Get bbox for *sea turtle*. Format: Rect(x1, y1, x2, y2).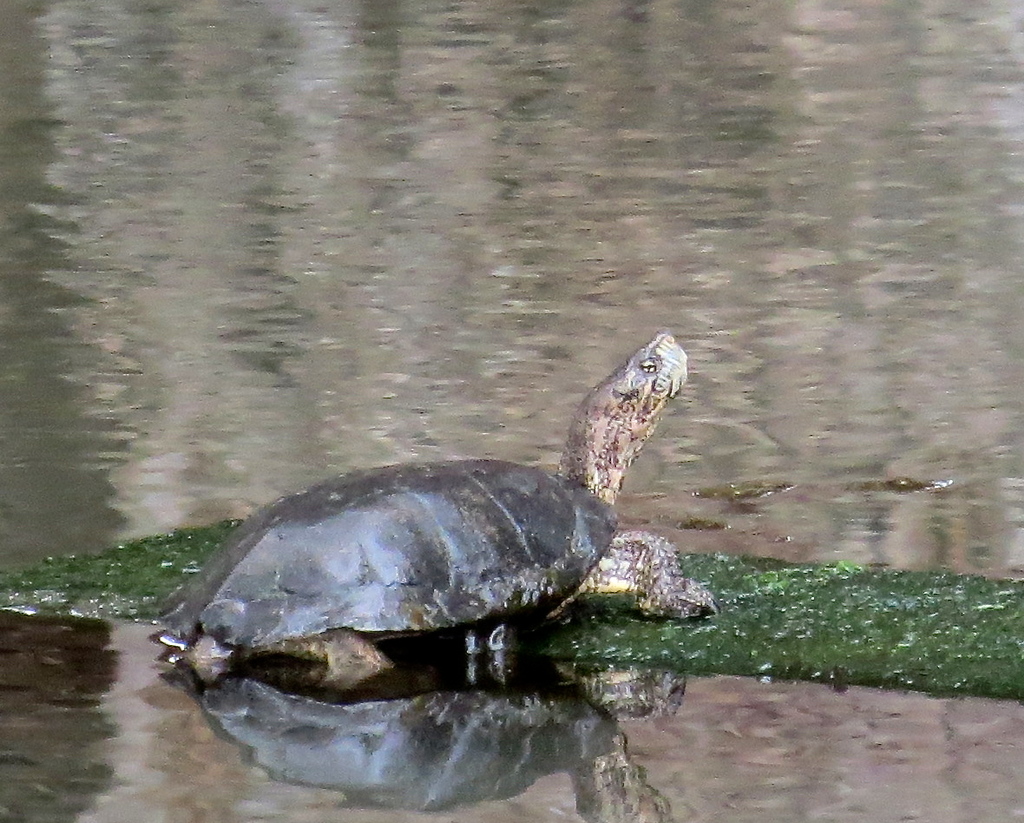
Rect(163, 332, 711, 715).
